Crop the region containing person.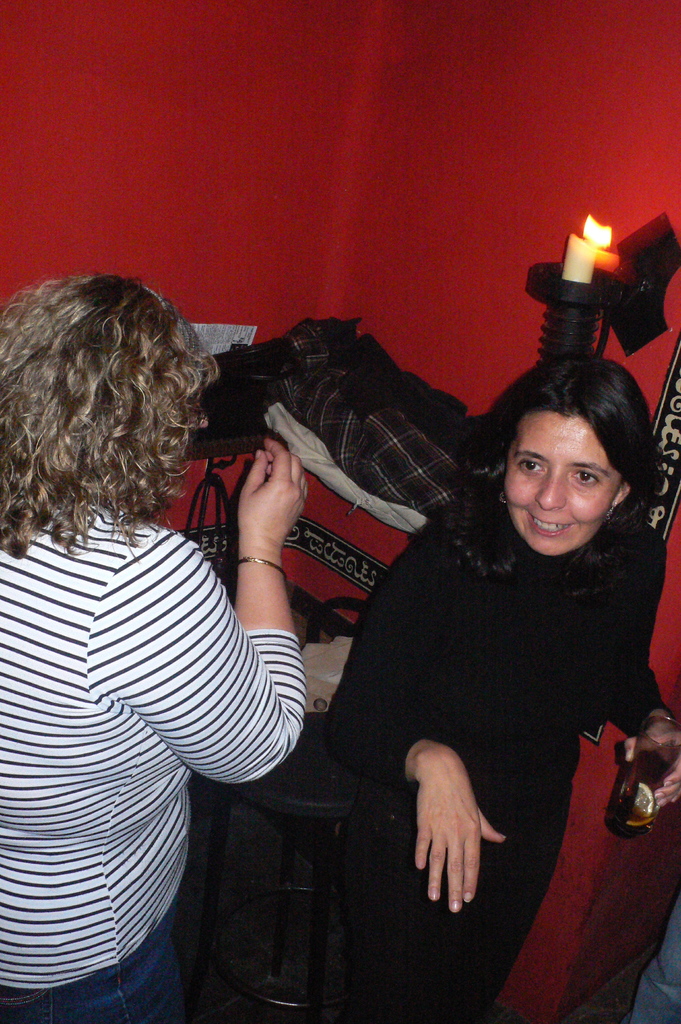
Crop region: locate(0, 273, 308, 1023).
